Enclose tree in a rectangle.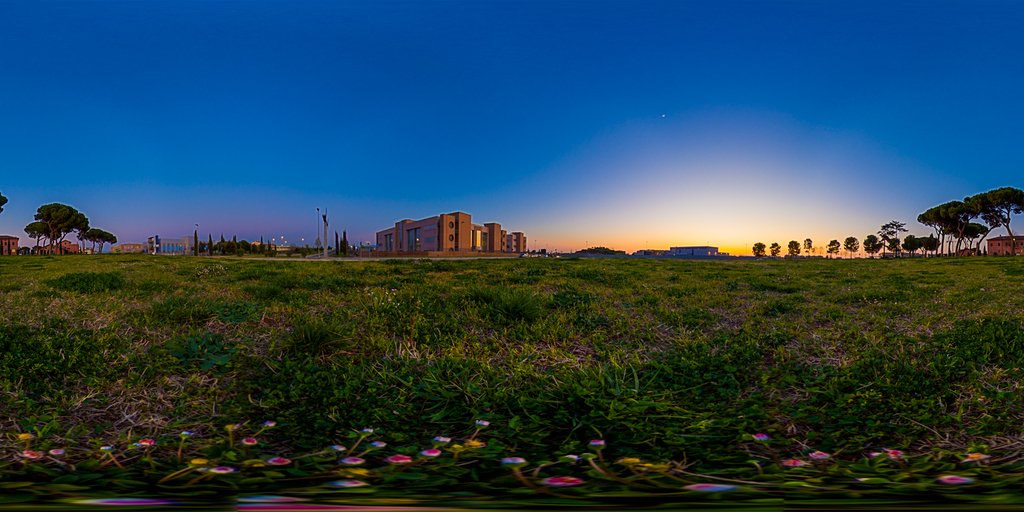
region(334, 230, 341, 257).
